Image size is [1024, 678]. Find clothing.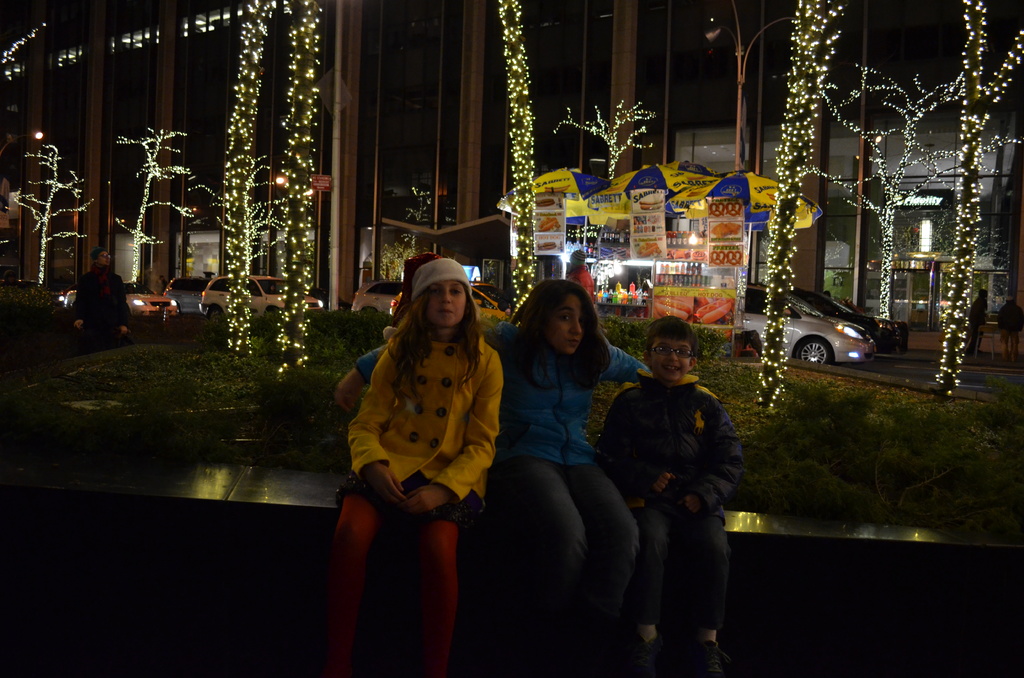
<bbox>358, 318, 641, 645</bbox>.
